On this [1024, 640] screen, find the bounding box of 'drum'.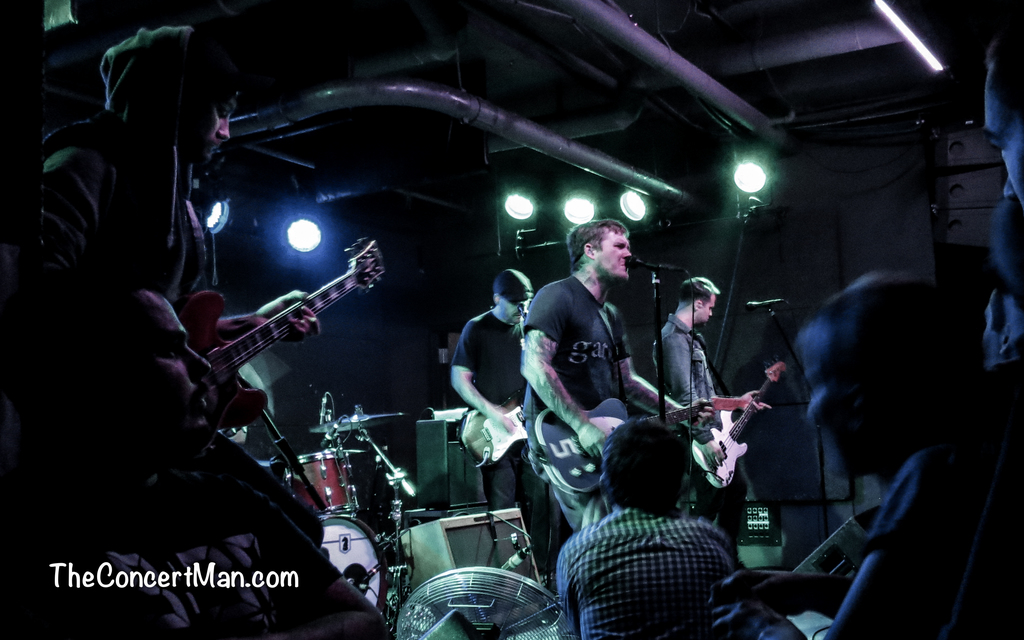
Bounding box: [left=290, top=451, right=362, bottom=514].
